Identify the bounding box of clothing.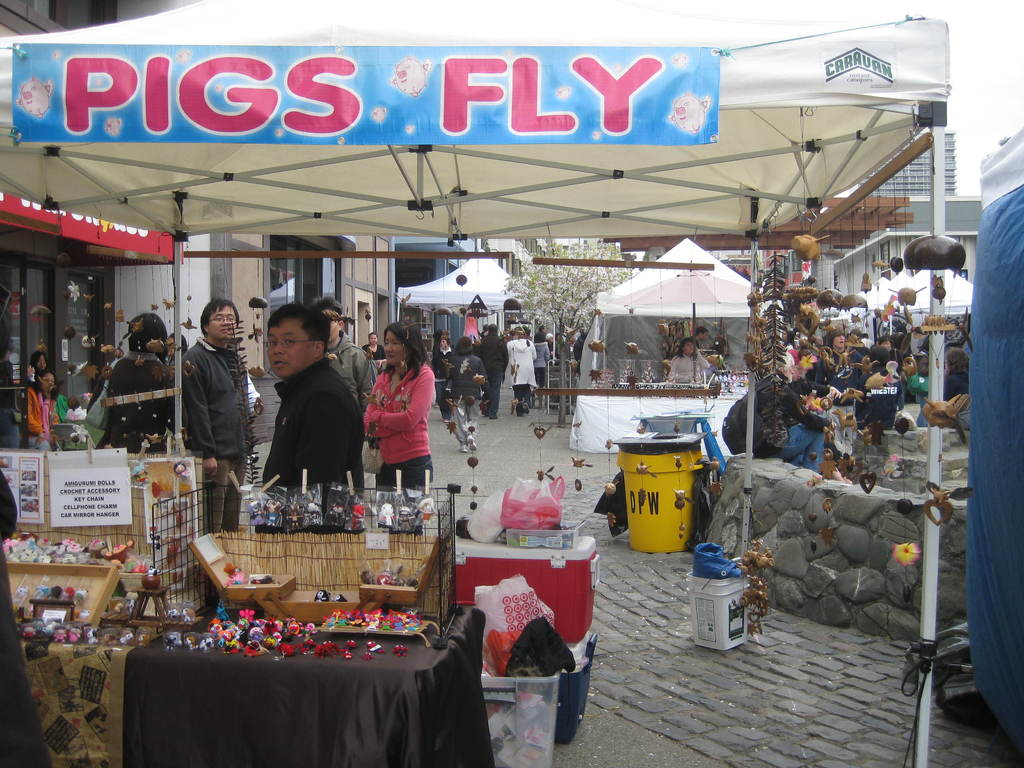
box(361, 355, 433, 497).
